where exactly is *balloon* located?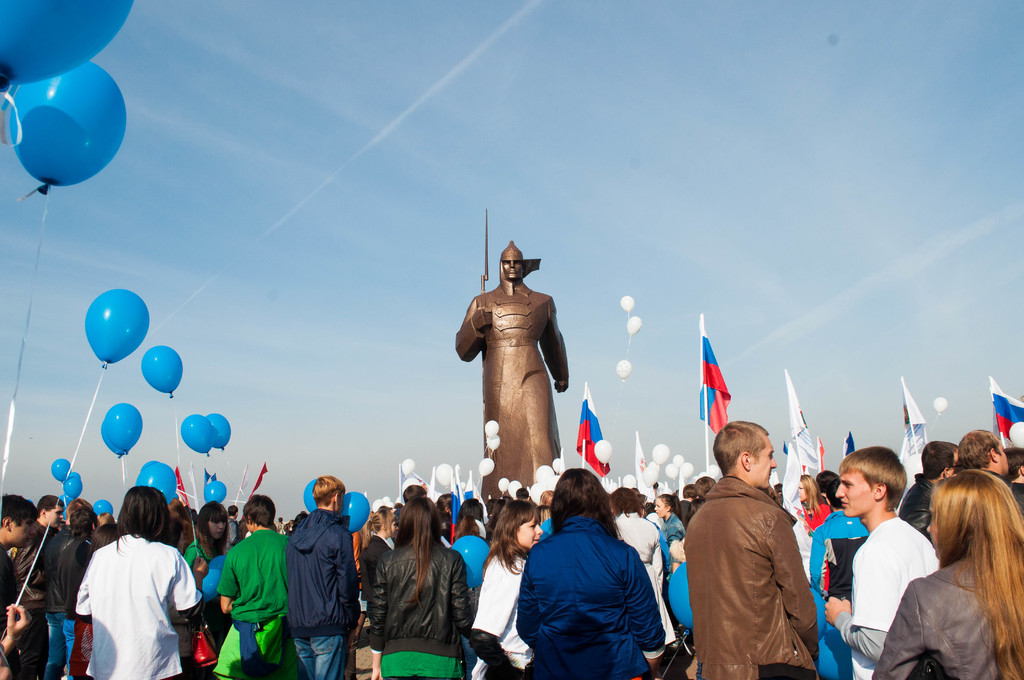
Its bounding box is locate(552, 458, 566, 473).
